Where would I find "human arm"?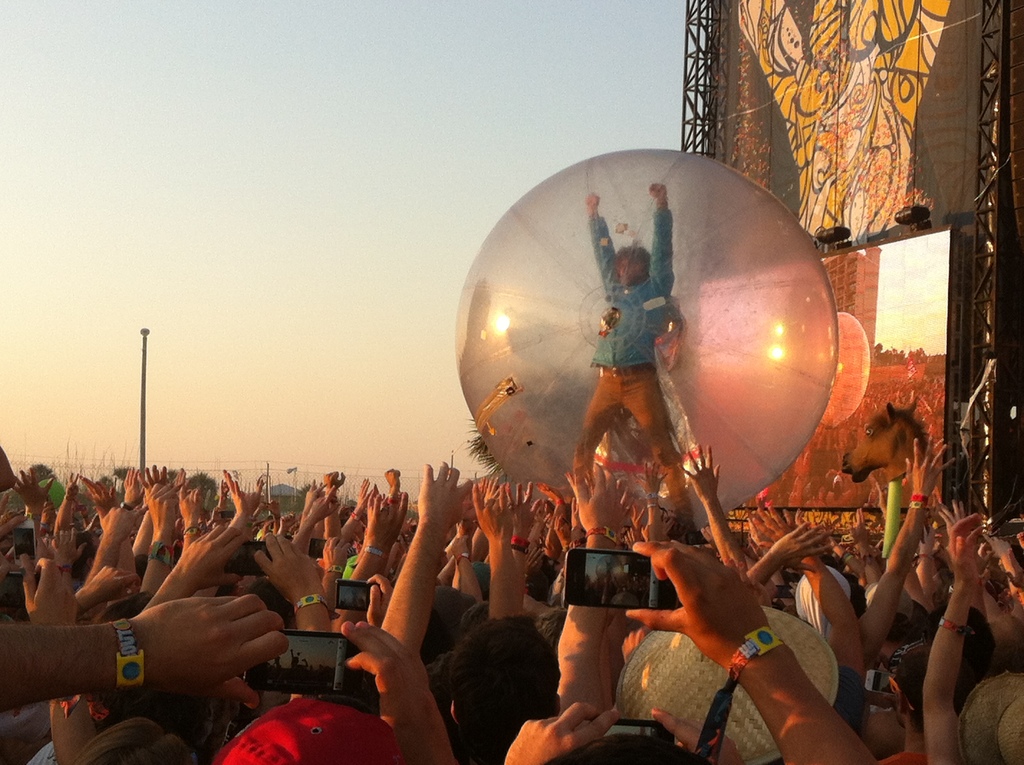
At box=[146, 519, 248, 611].
